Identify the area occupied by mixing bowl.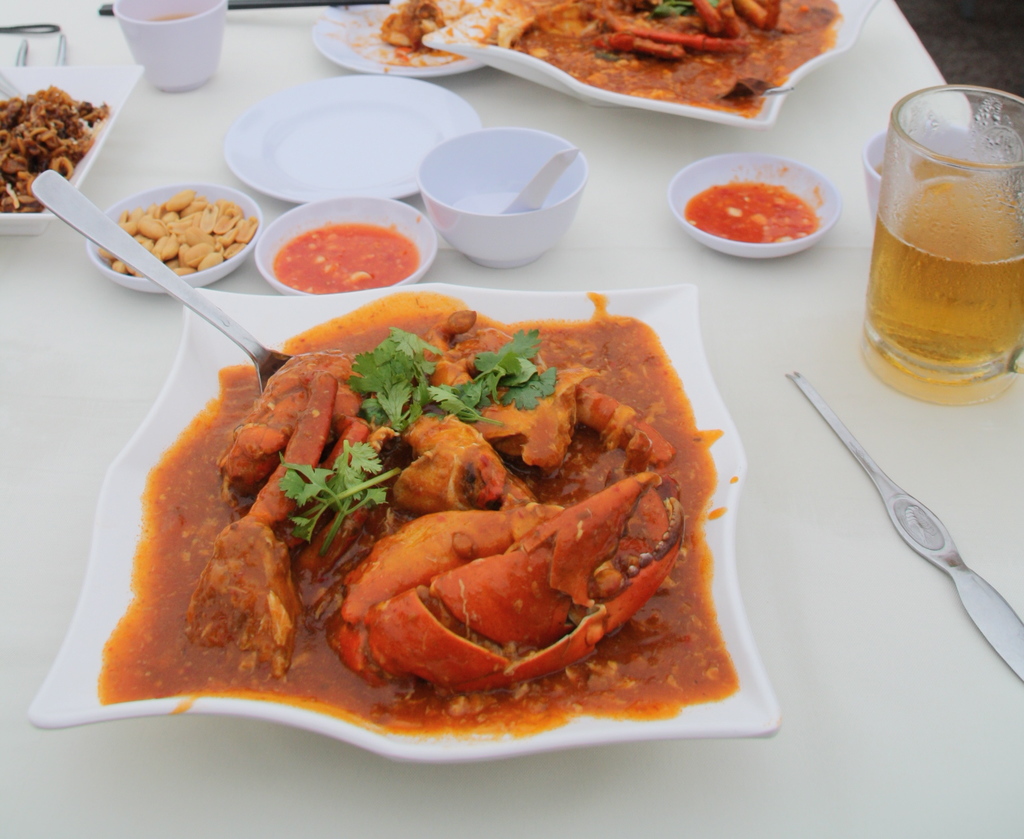
Area: rect(111, 0, 228, 96).
